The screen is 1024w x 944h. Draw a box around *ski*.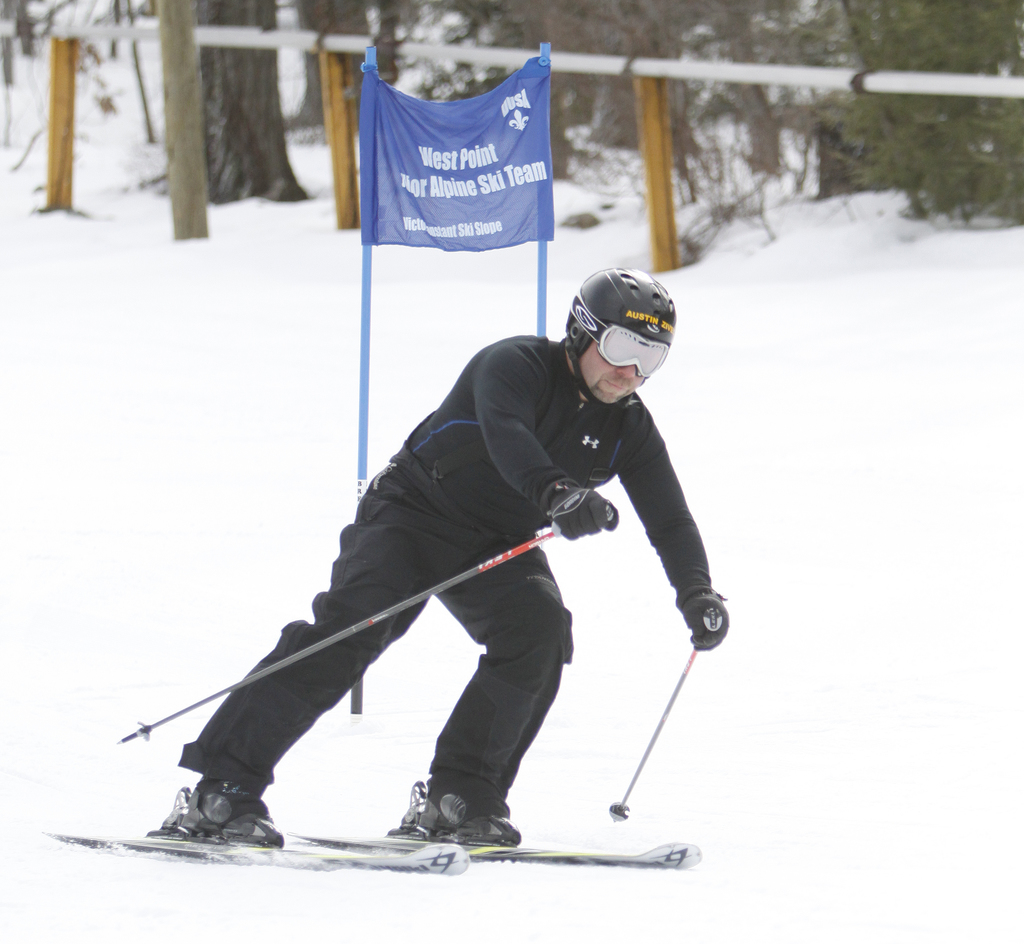
(301,822,705,885).
